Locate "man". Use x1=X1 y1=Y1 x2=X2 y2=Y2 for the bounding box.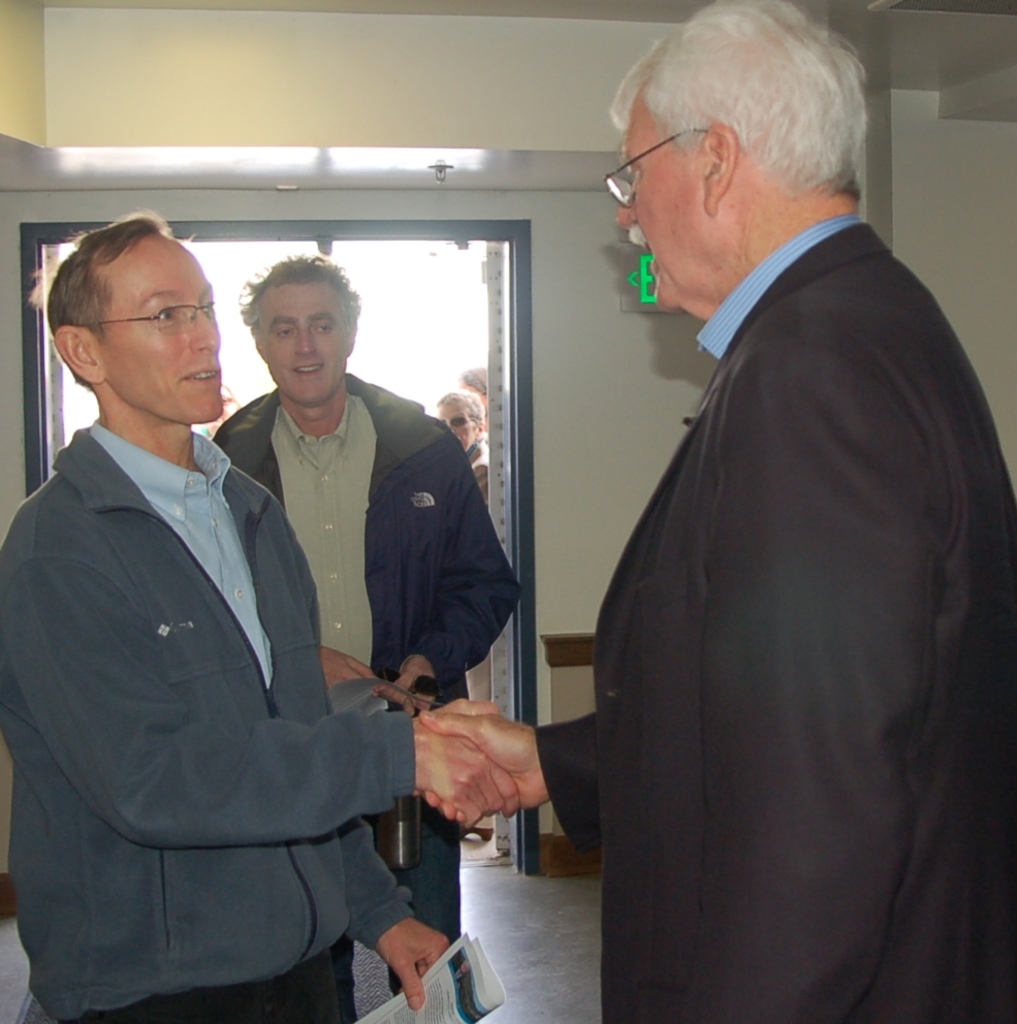
x1=0 y1=204 x2=528 y2=1023.
